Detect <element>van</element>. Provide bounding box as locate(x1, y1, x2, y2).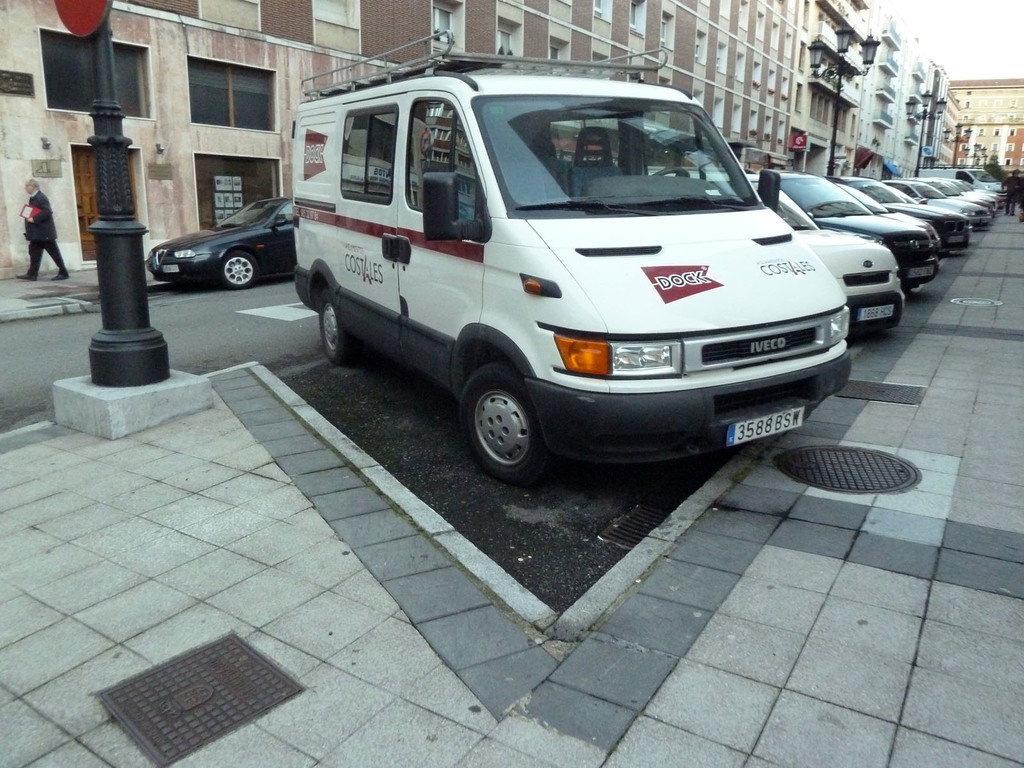
locate(291, 28, 850, 488).
